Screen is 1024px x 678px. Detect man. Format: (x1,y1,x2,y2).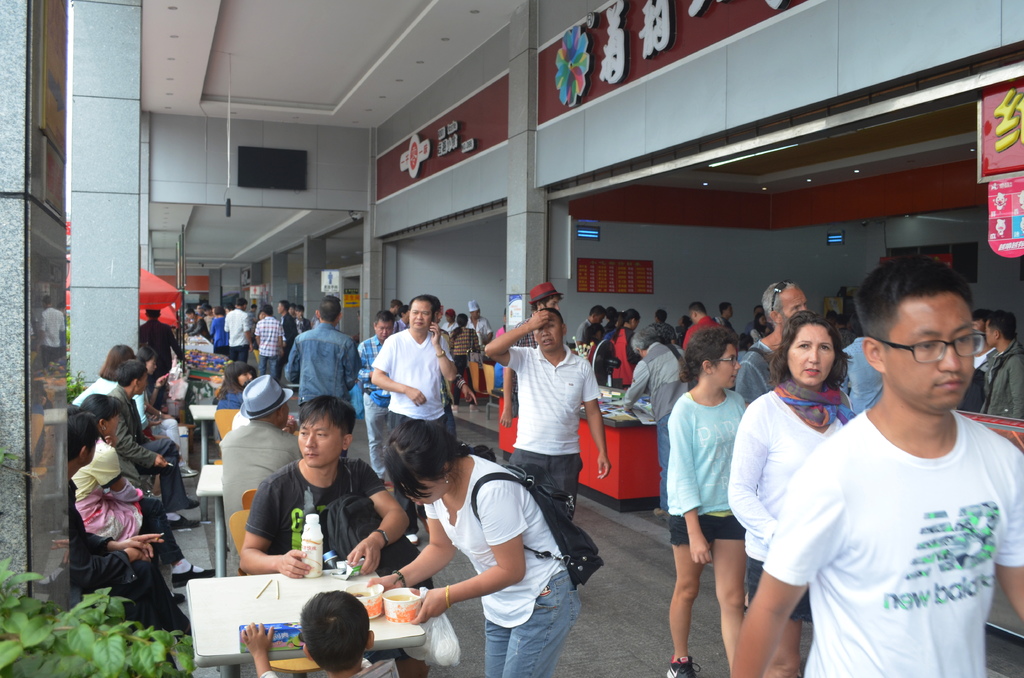
(973,311,995,368).
